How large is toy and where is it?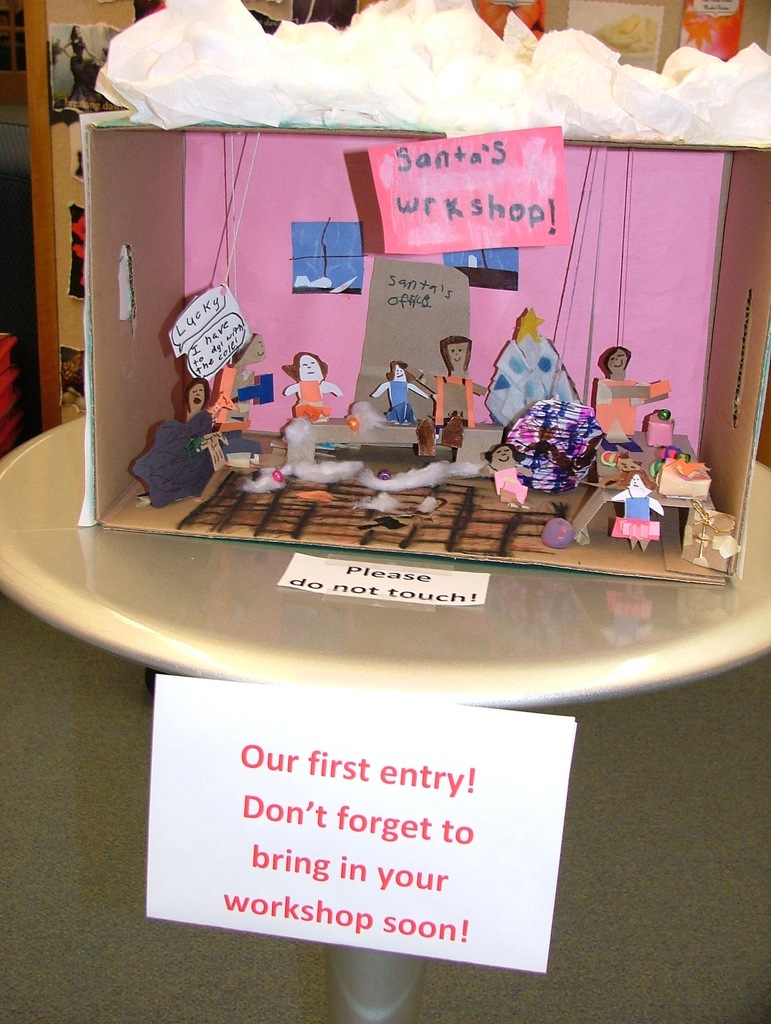
Bounding box: bbox(645, 445, 710, 501).
